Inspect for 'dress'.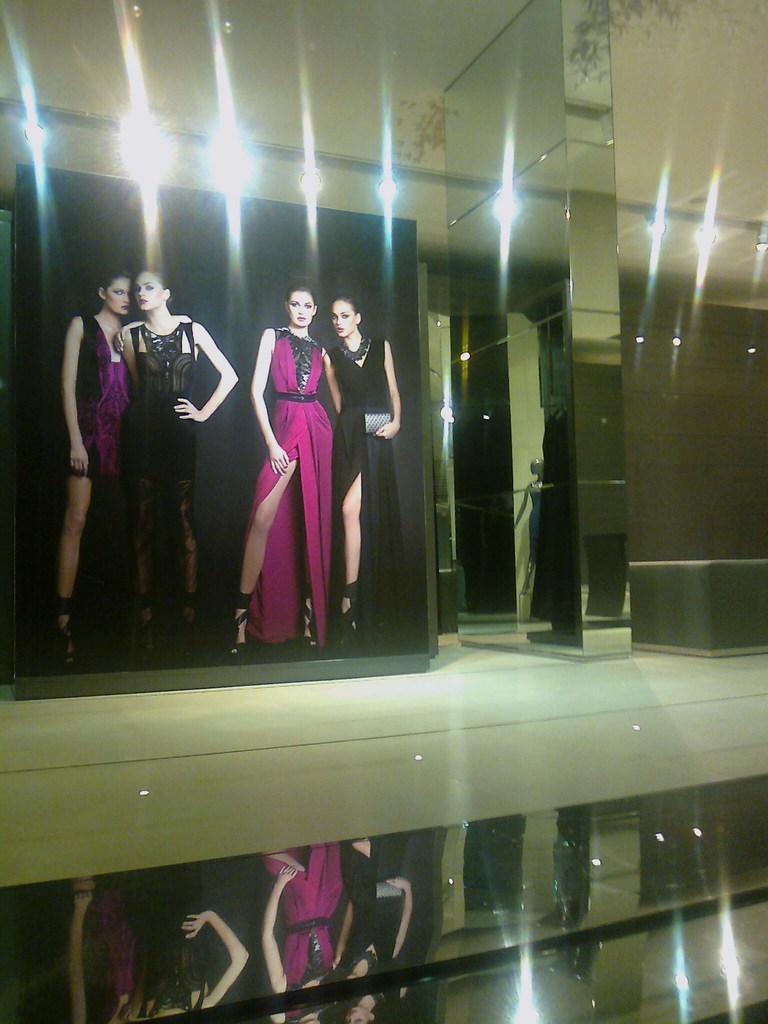
Inspection: left=117, top=319, right=200, bottom=488.
